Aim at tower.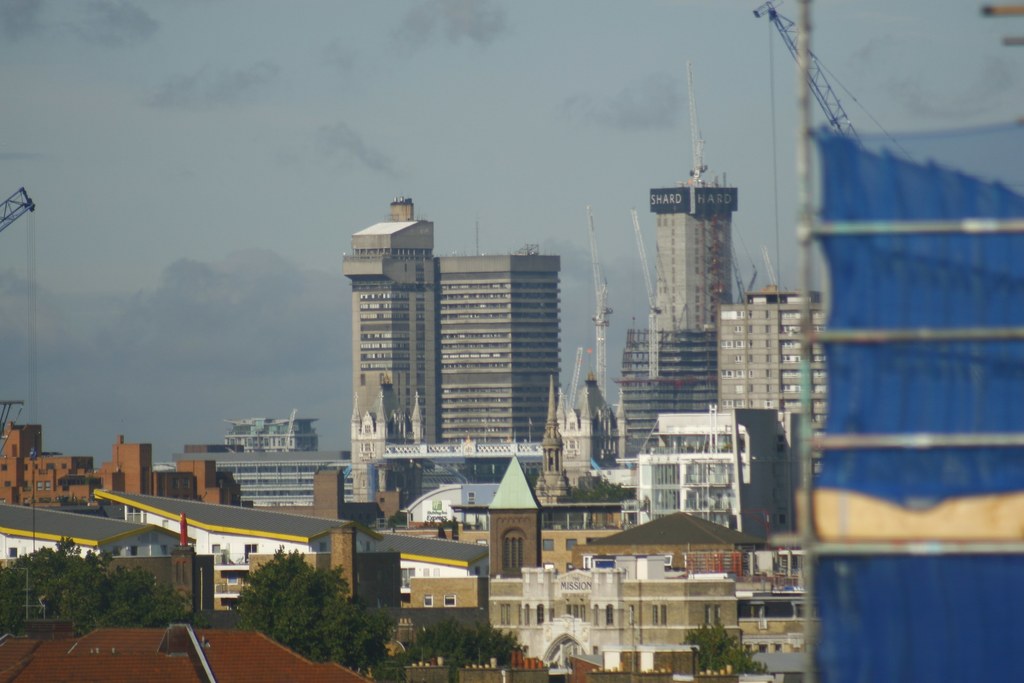
Aimed at bbox=[588, 199, 616, 404].
